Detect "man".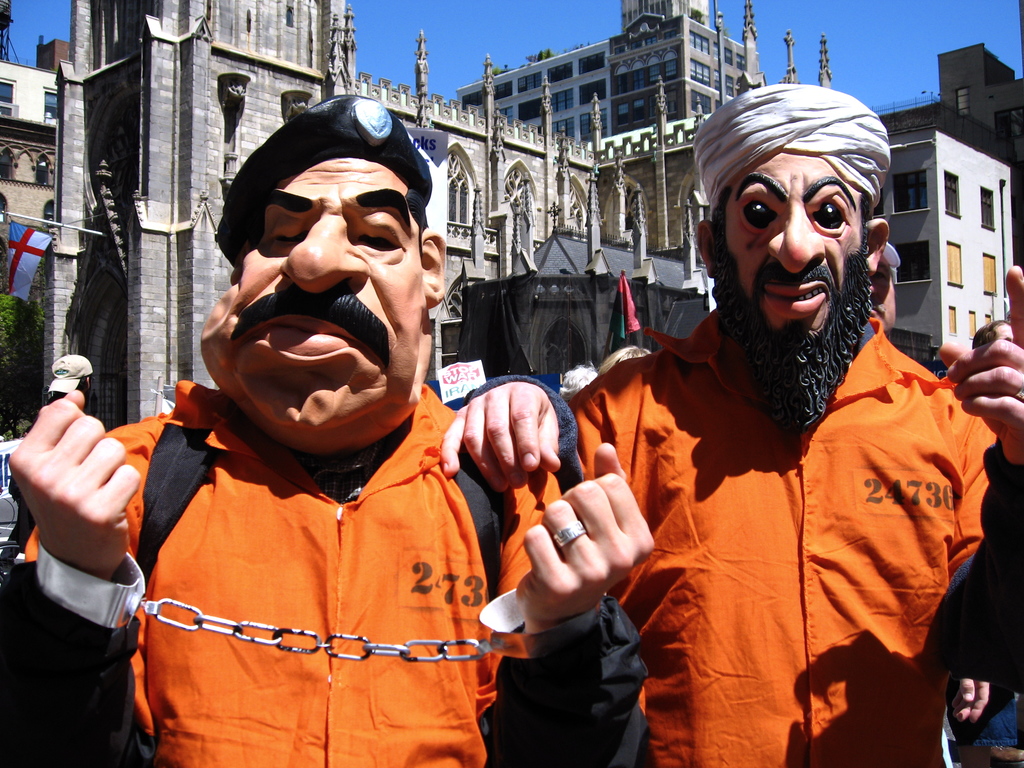
Detected at region(597, 345, 653, 374).
